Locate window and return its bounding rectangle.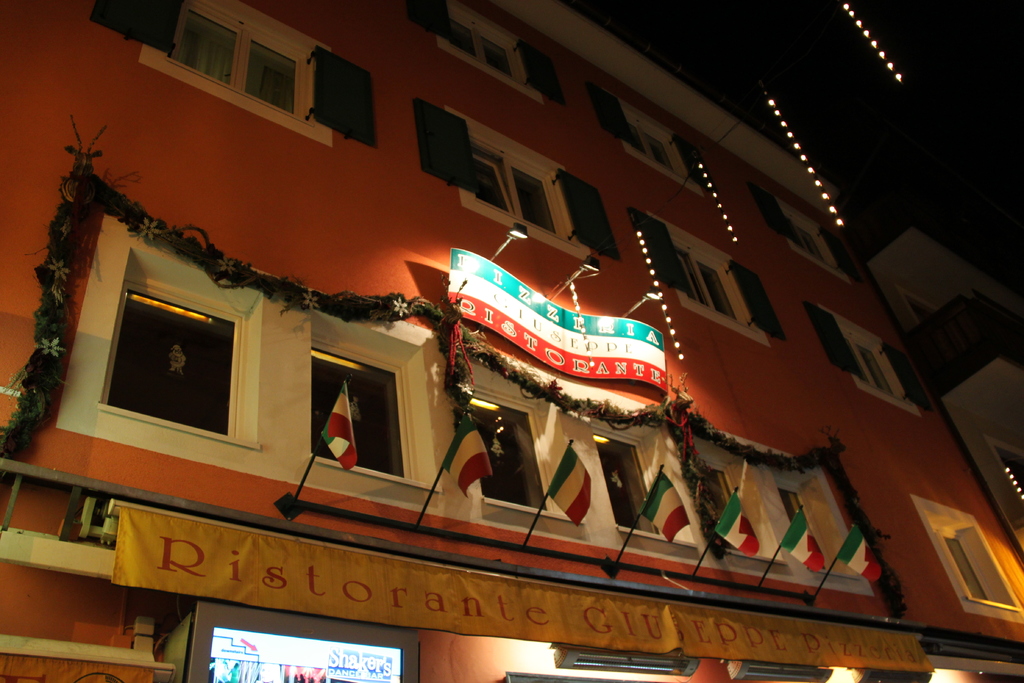
[595, 435, 663, 537].
